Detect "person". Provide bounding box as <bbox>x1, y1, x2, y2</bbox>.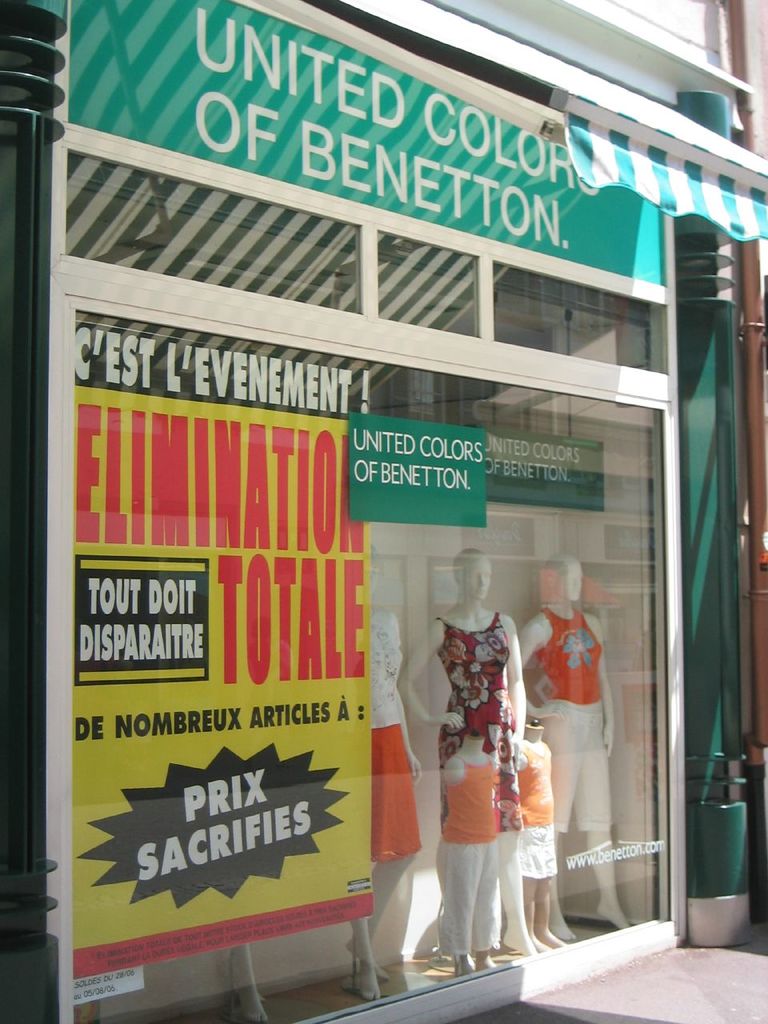
<bbox>392, 541, 526, 977</bbox>.
